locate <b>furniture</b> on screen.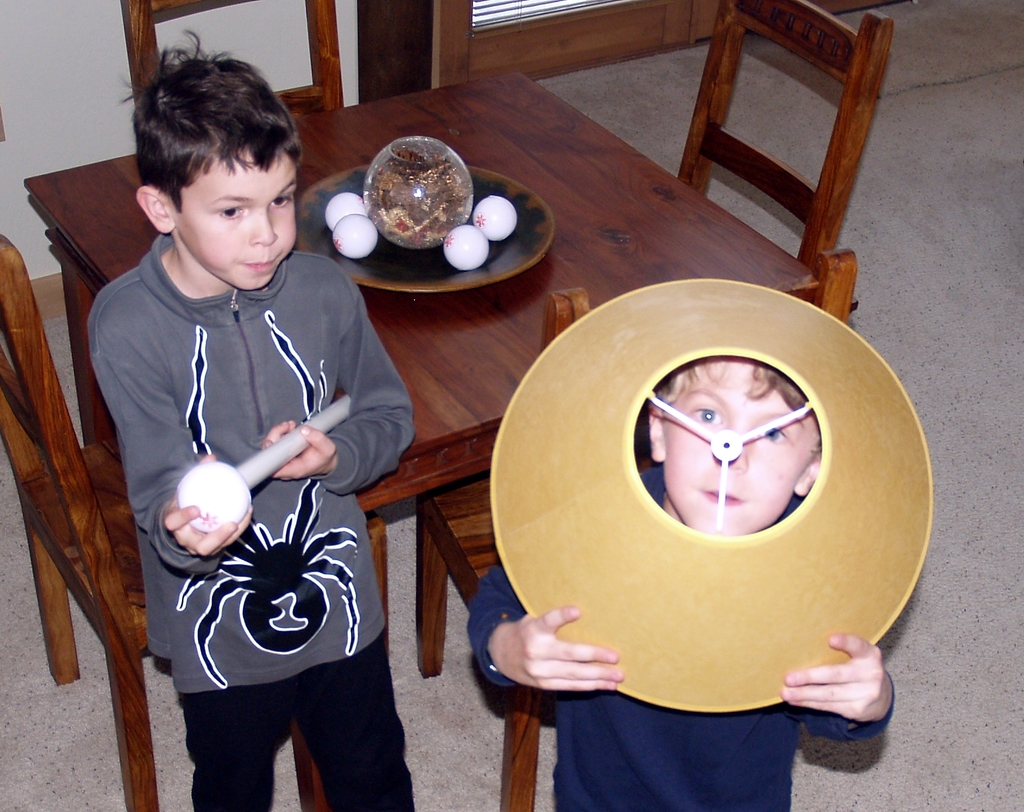
On screen at Rect(415, 249, 856, 811).
